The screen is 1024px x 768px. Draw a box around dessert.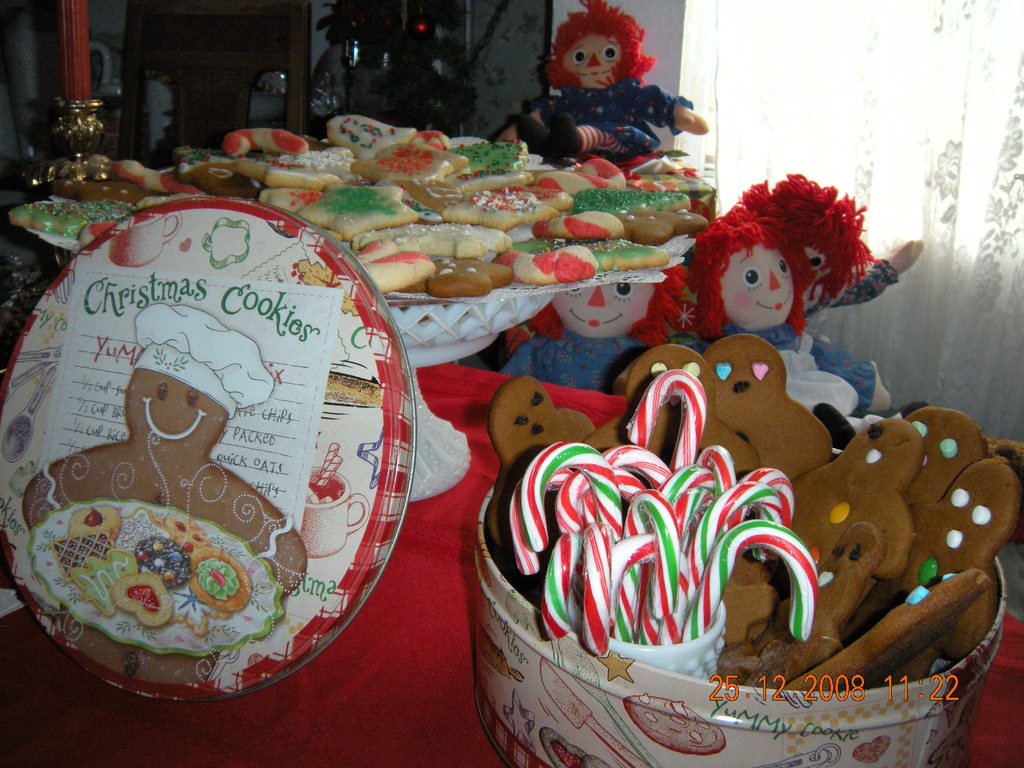
<bbox>504, 232, 600, 284</bbox>.
